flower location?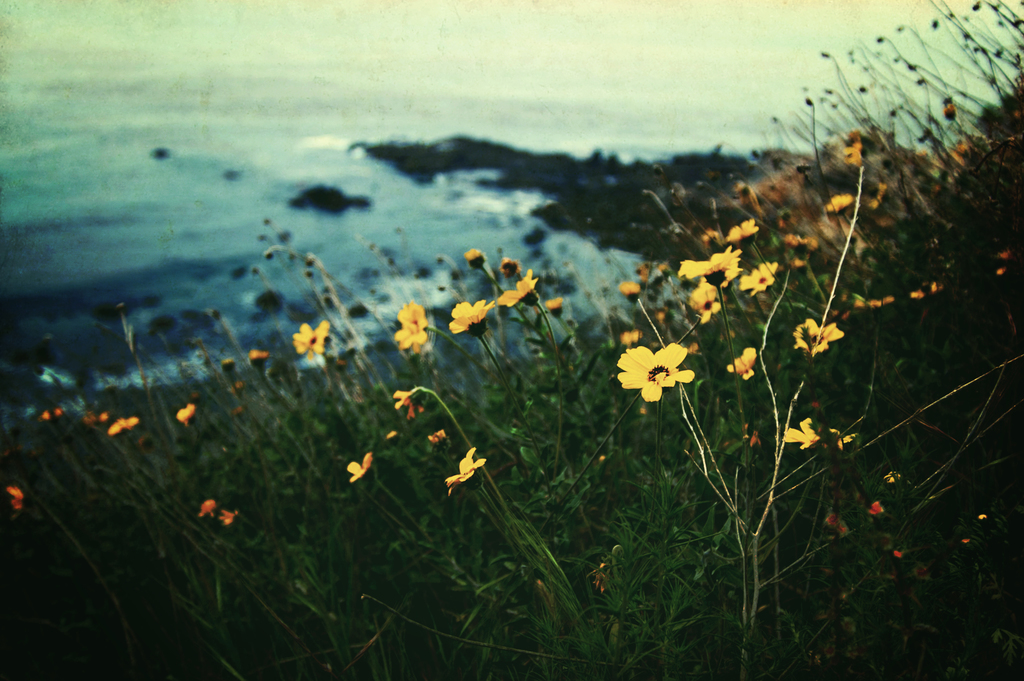
790,314,842,354
